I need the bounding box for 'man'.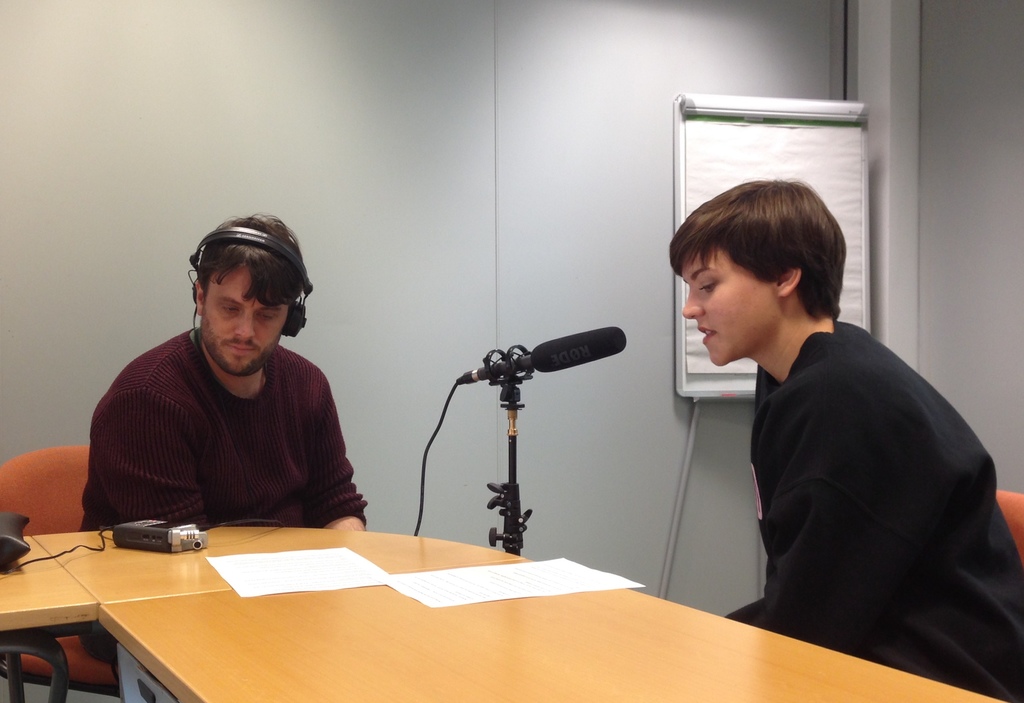
Here it is: pyautogui.locateOnScreen(76, 221, 383, 548).
